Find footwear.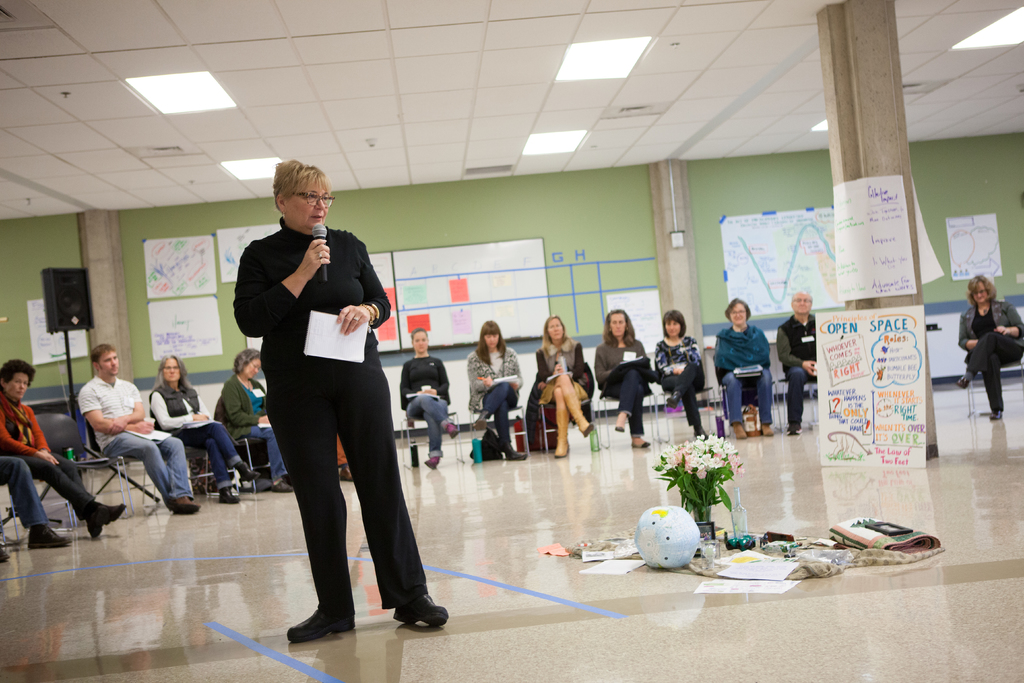
l=220, t=484, r=239, b=504.
